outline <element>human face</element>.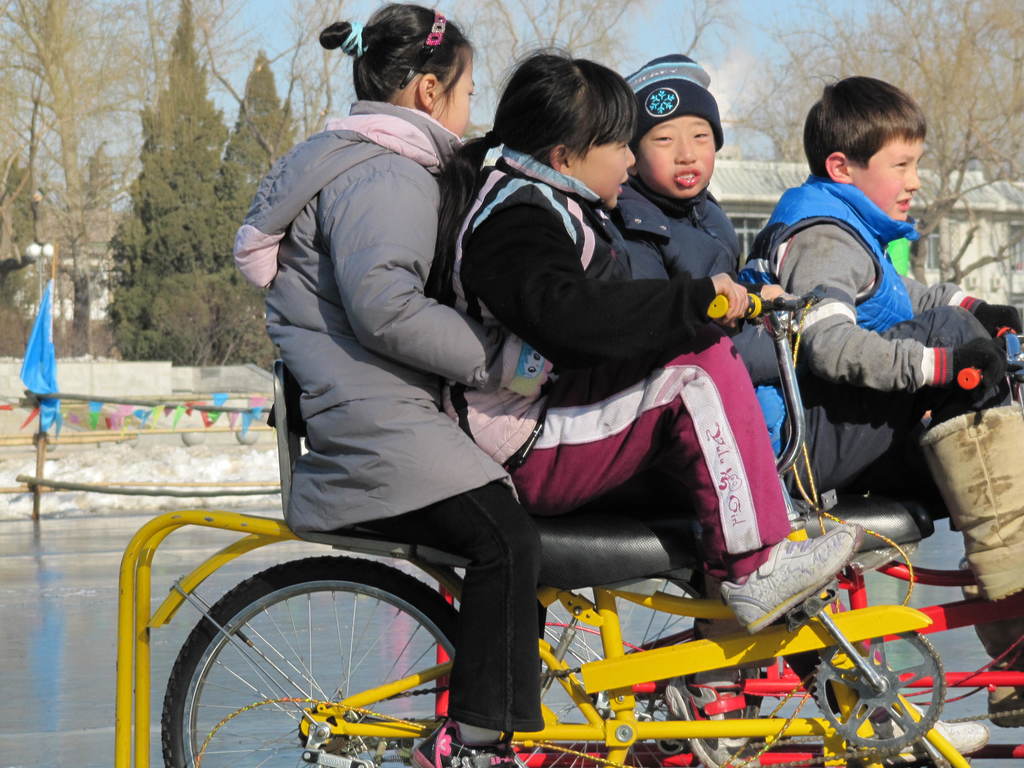
Outline: BBox(573, 141, 635, 212).
